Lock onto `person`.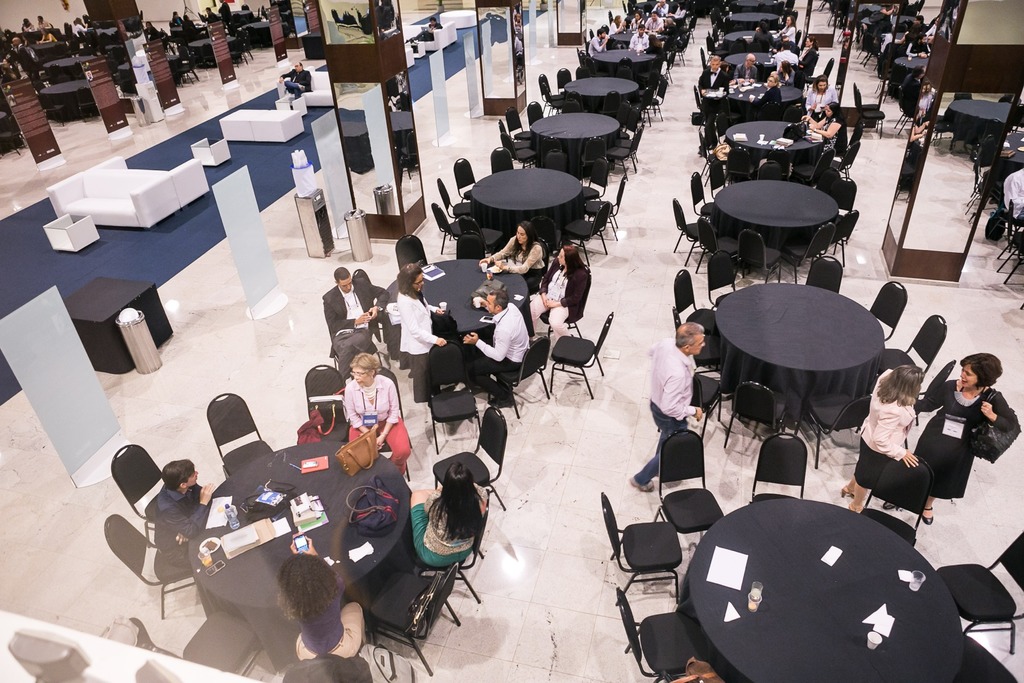
Locked: detection(804, 98, 853, 177).
